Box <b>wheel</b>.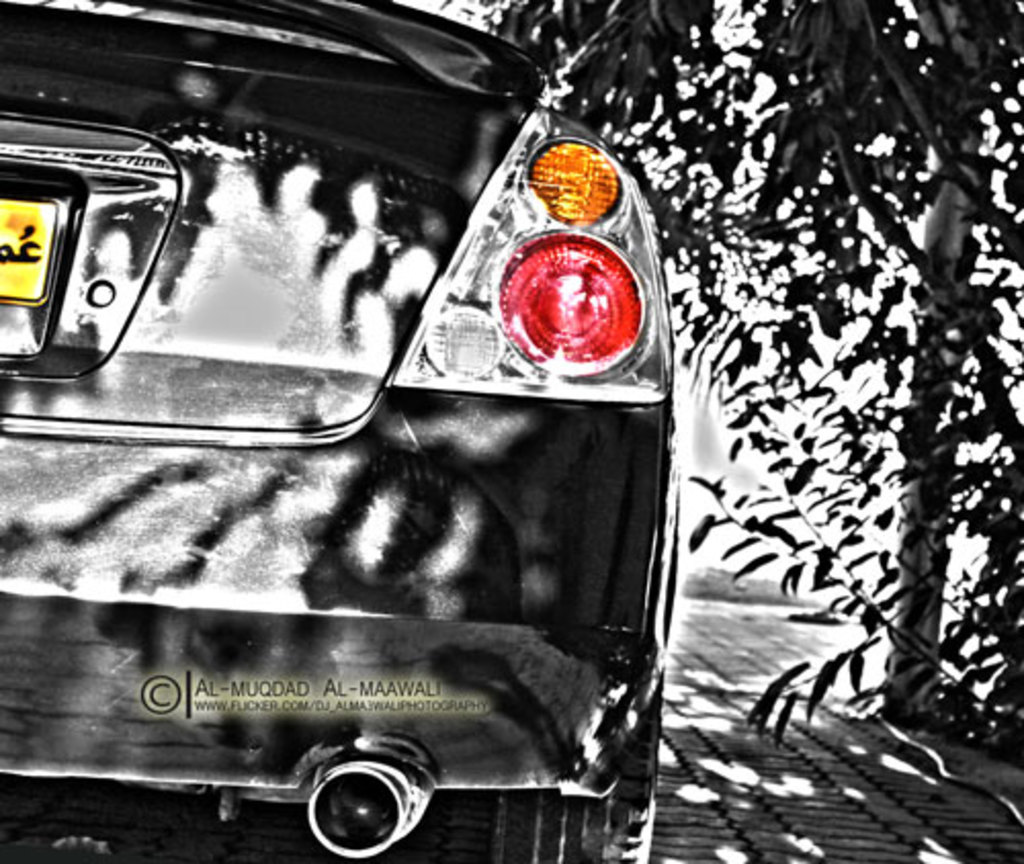
498, 796, 649, 862.
